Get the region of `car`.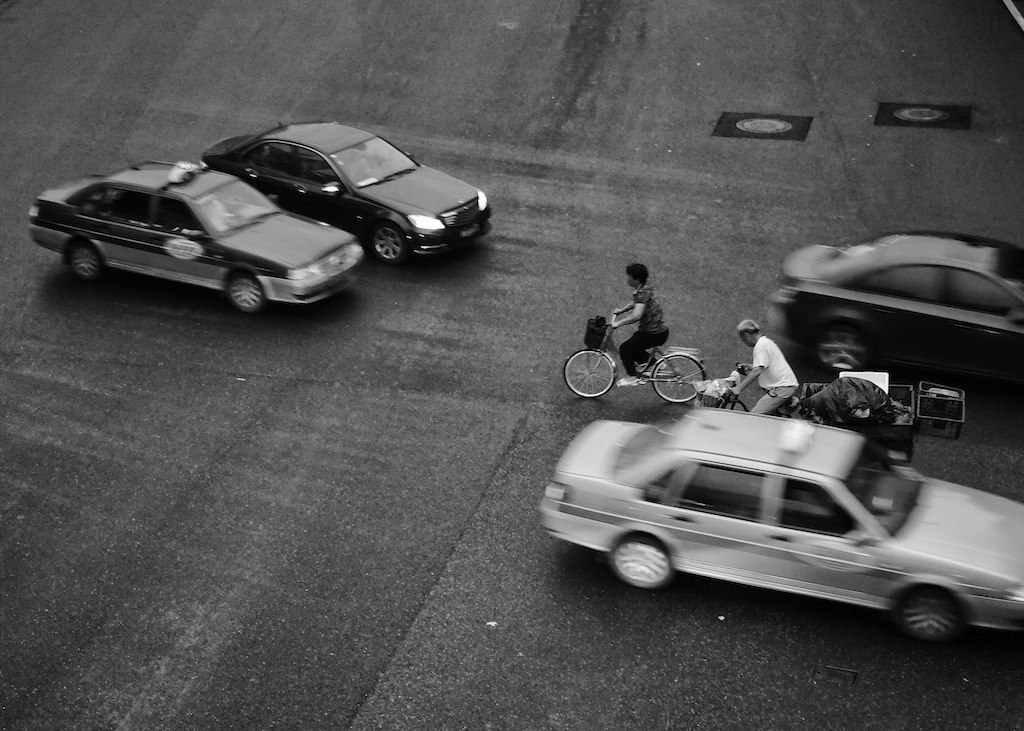
[765, 233, 1023, 405].
